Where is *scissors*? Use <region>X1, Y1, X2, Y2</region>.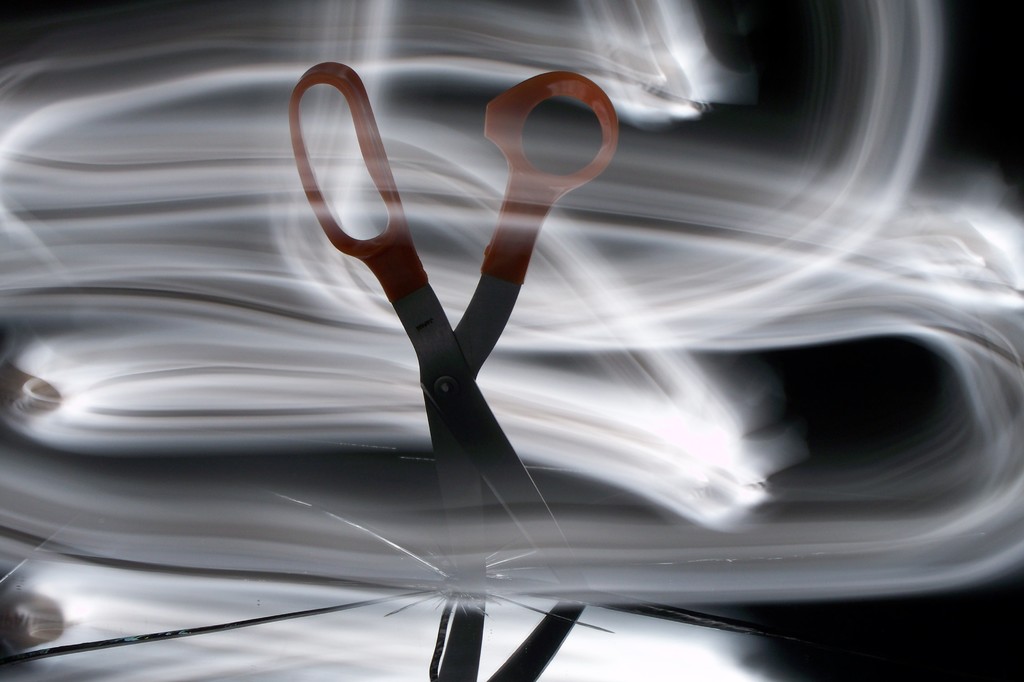
<region>285, 58, 624, 521</region>.
